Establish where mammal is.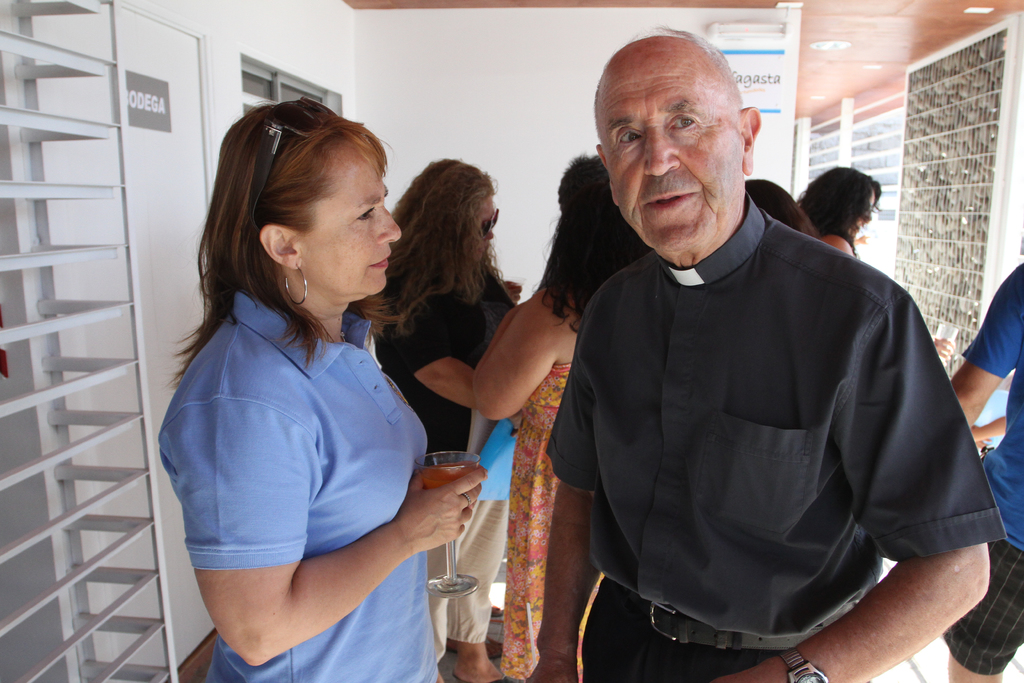
Established at {"left": 939, "top": 260, "right": 1023, "bottom": 682}.
